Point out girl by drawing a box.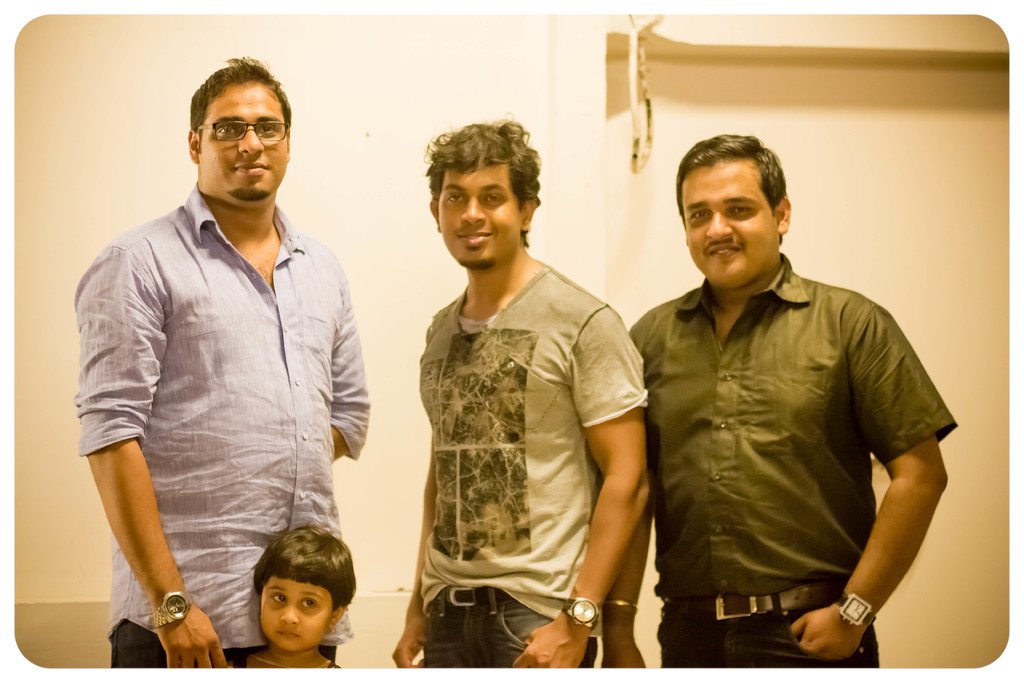
(left=233, top=522, right=359, bottom=670).
